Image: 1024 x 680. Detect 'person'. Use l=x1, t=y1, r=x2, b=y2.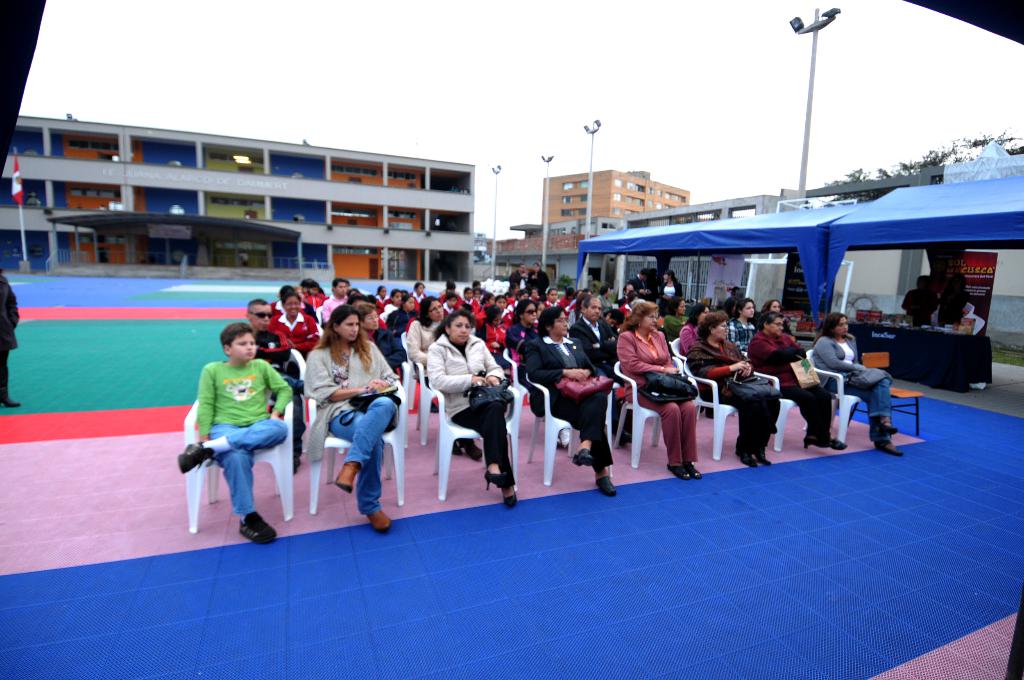
l=511, t=263, r=528, b=289.
